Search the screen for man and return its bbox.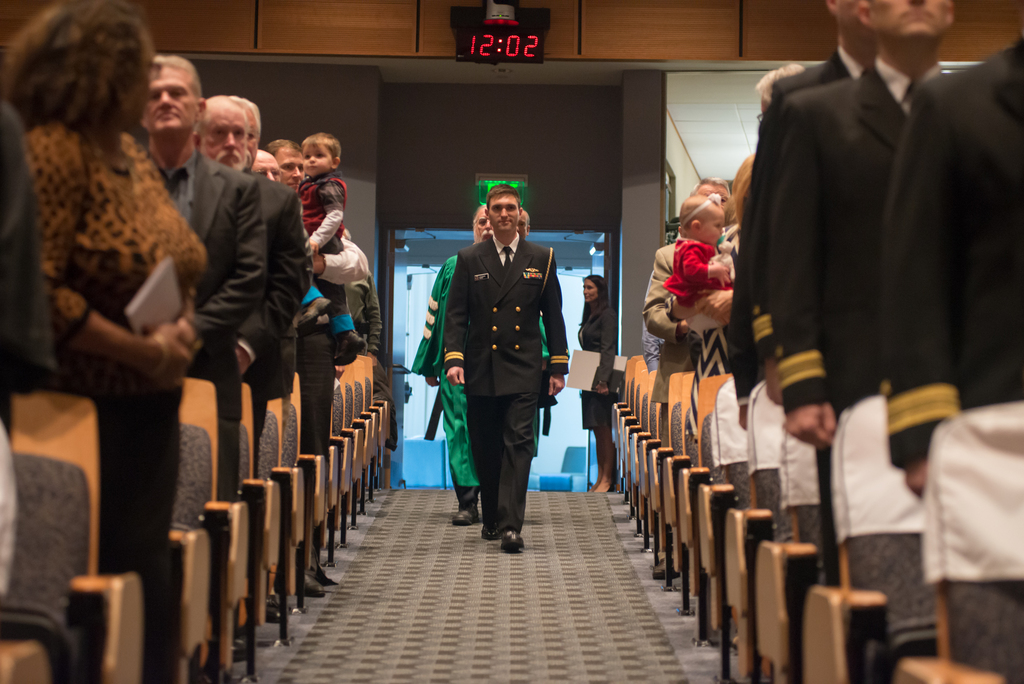
Found: [636, 172, 733, 532].
